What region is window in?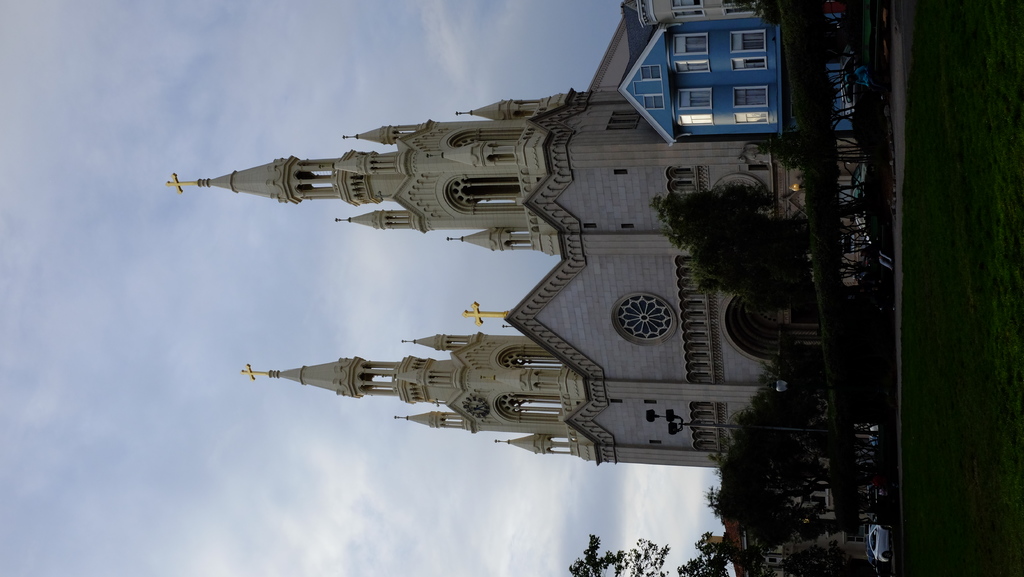
671:1:703:19.
